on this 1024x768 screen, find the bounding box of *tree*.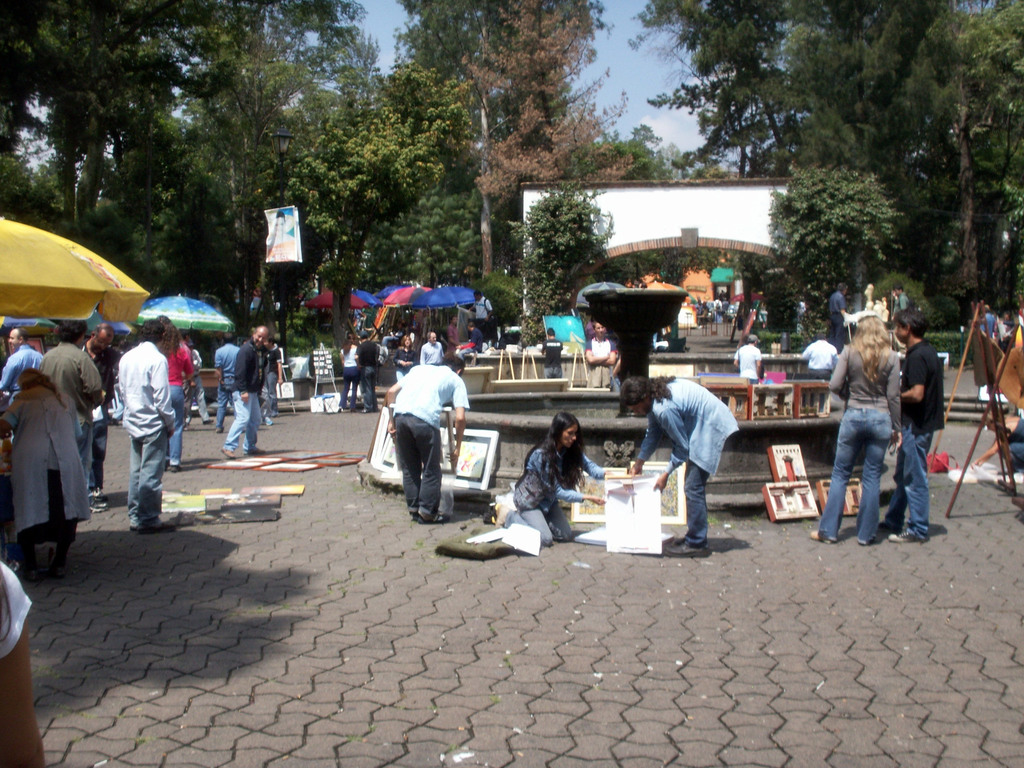
Bounding box: bbox=(251, 56, 474, 344).
